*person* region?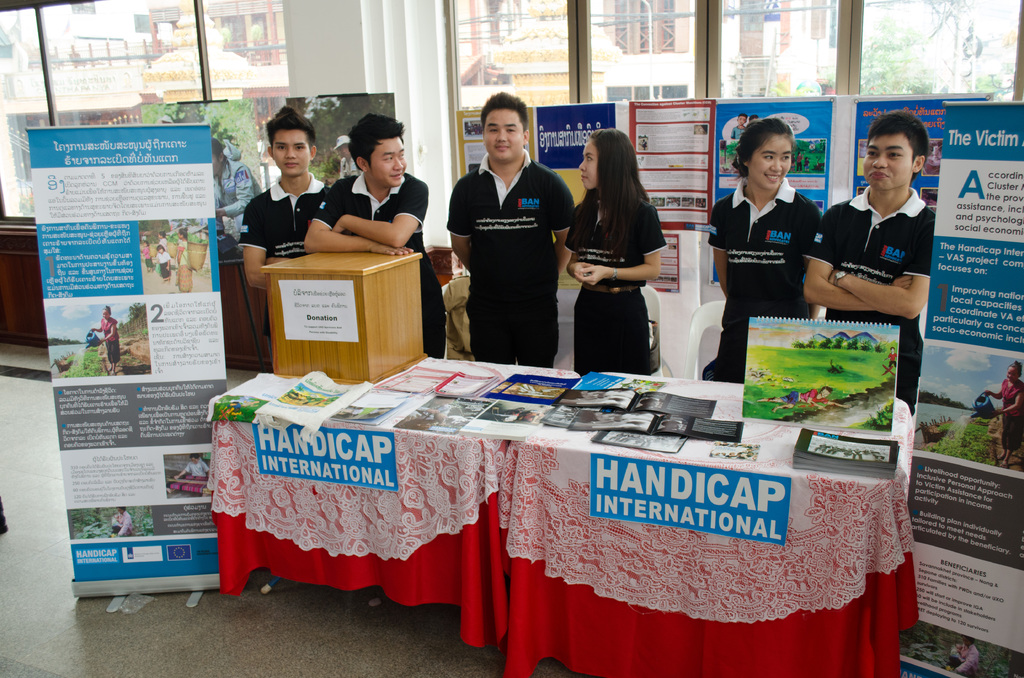
(left=306, top=115, right=461, bottom=352)
